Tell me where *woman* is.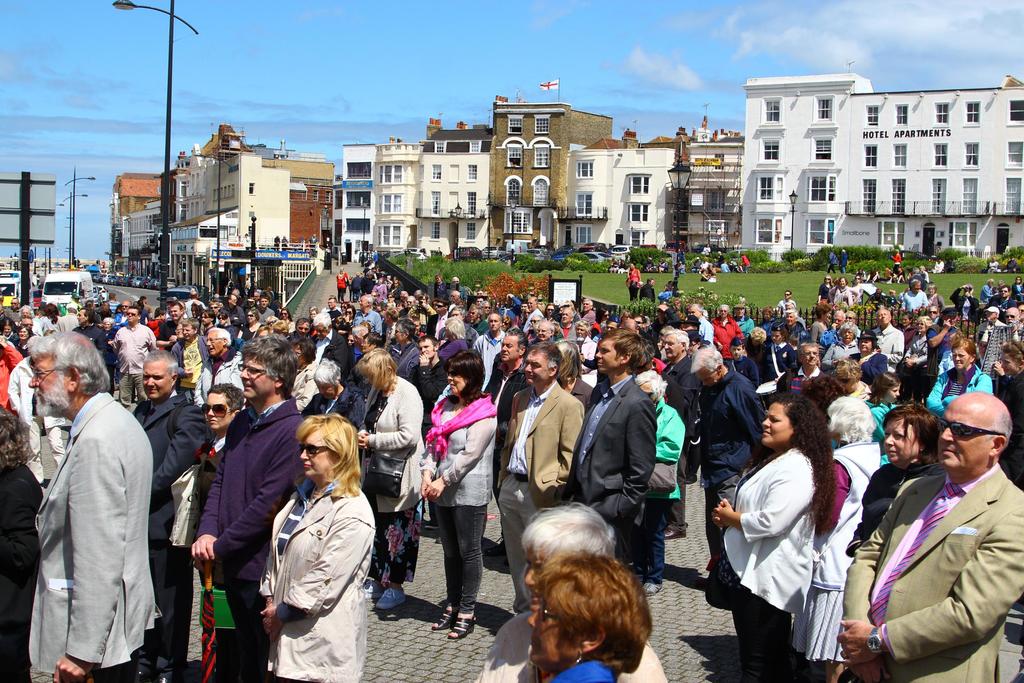
*woman* is at bbox=[360, 347, 427, 612].
